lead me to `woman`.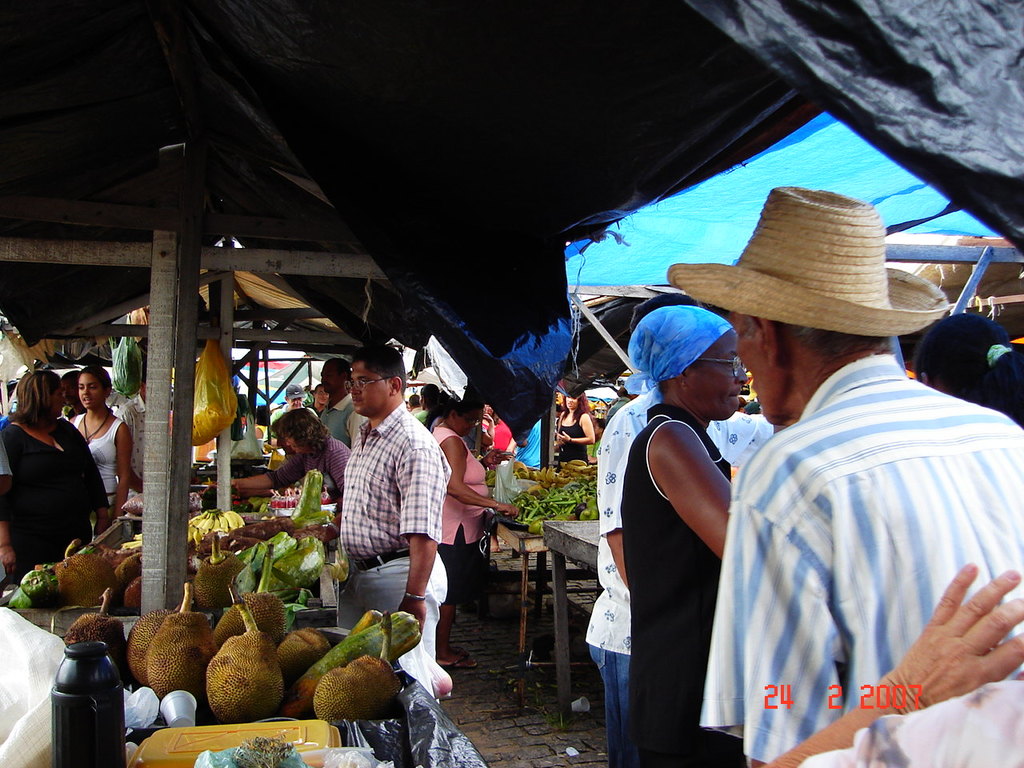
Lead to x1=620 y1=302 x2=749 y2=767.
